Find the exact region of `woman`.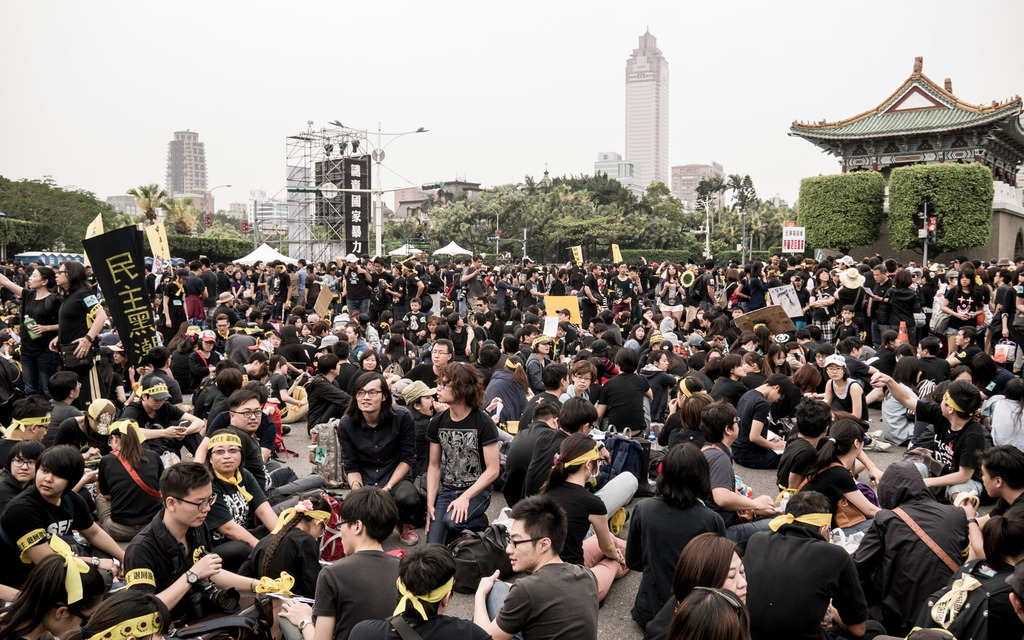
Exact region: detection(342, 324, 364, 355).
